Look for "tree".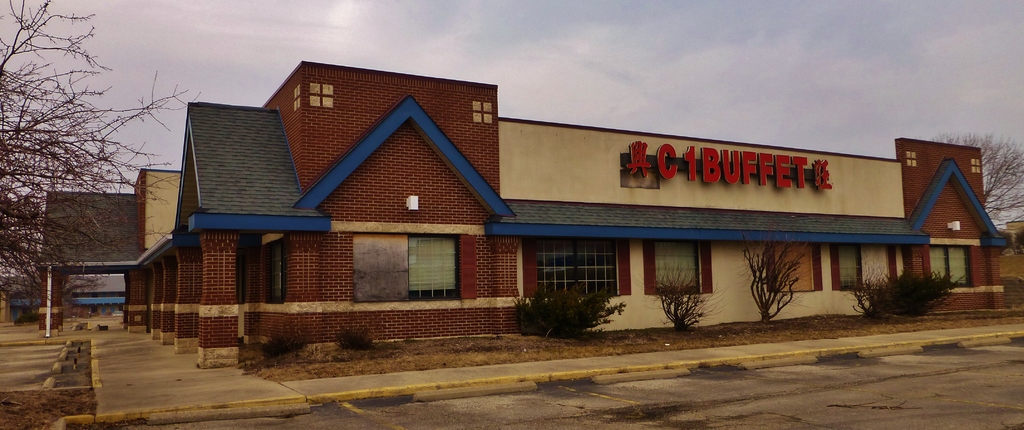
Found: rect(510, 272, 630, 338).
